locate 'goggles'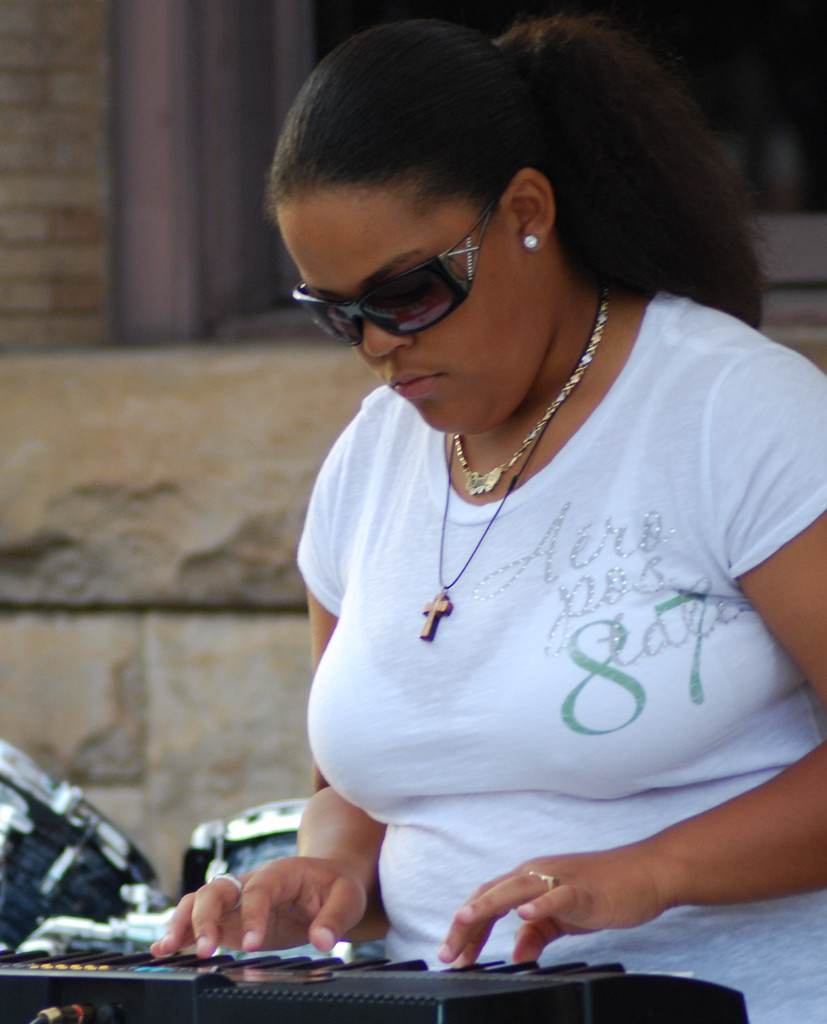
[290, 198, 537, 332]
